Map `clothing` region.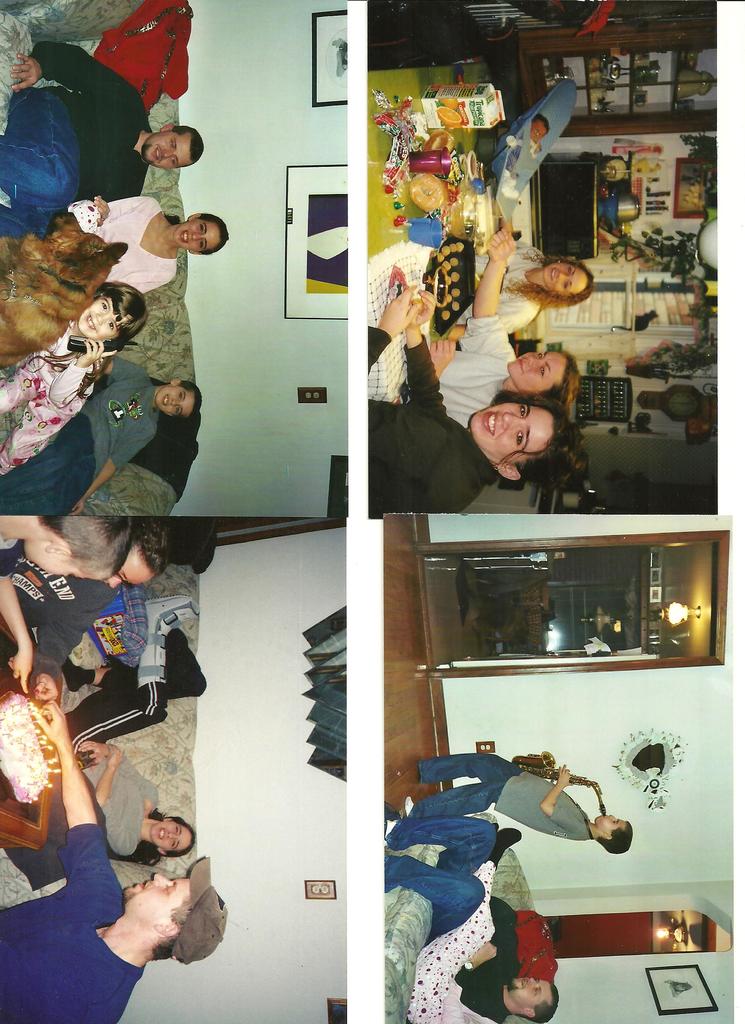
Mapped to (left=0, top=554, right=125, bottom=663).
